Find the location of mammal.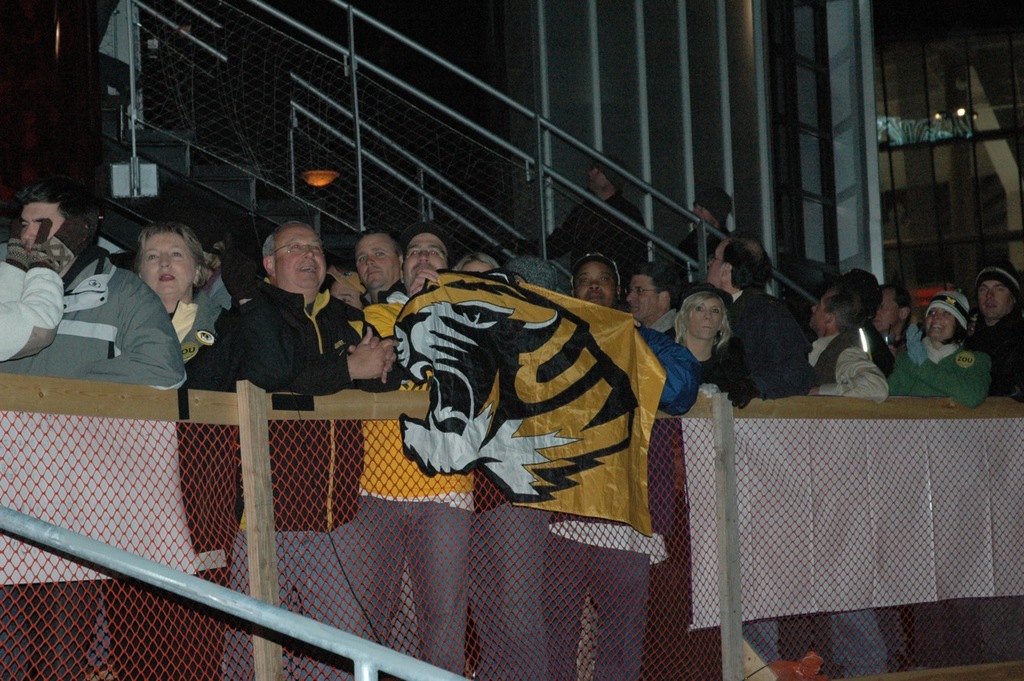
Location: 0:215:103:366.
